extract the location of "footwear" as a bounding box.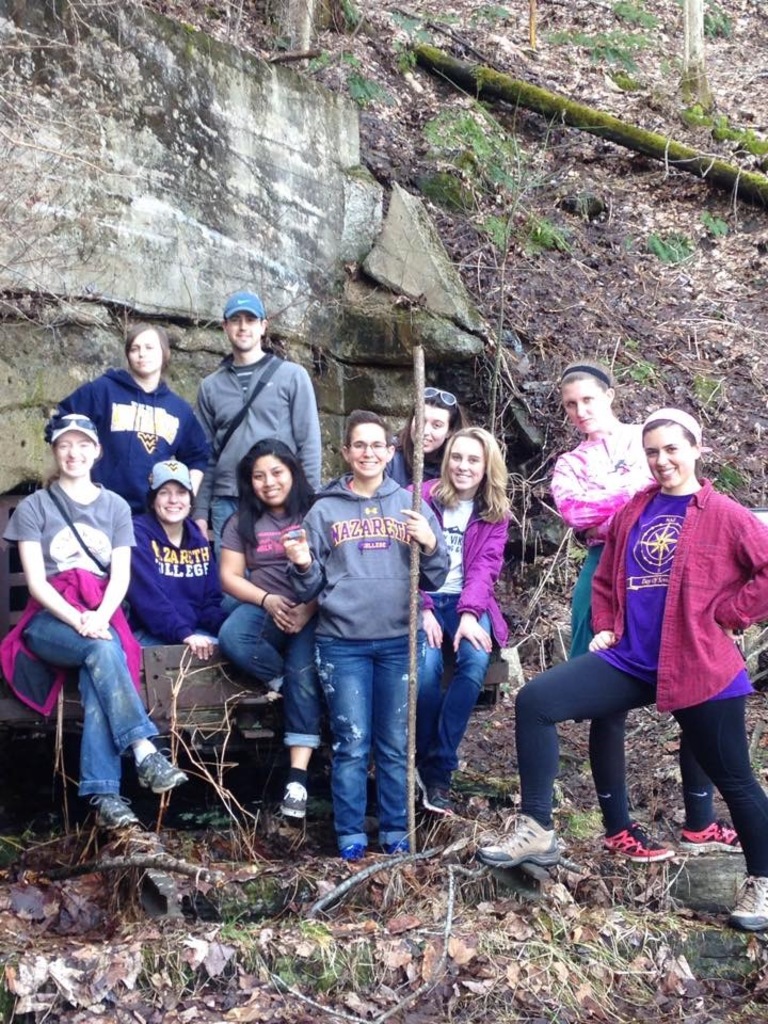
(601,819,676,867).
